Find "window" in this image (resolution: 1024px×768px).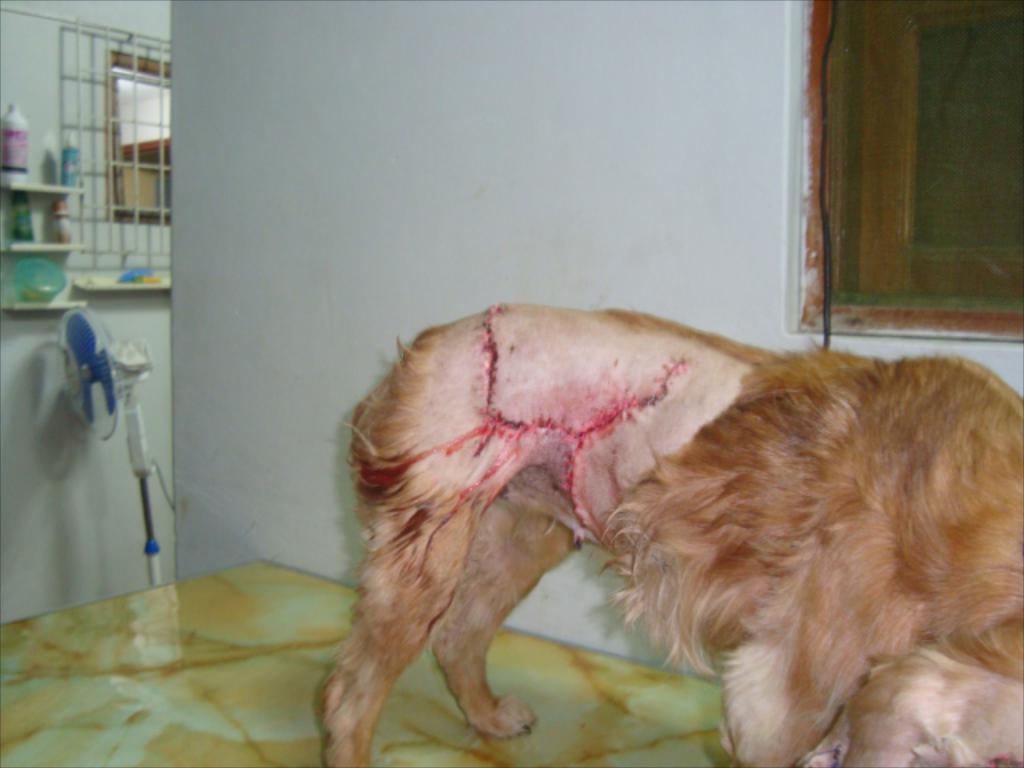
bbox=(778, 13, 1018, 350).
